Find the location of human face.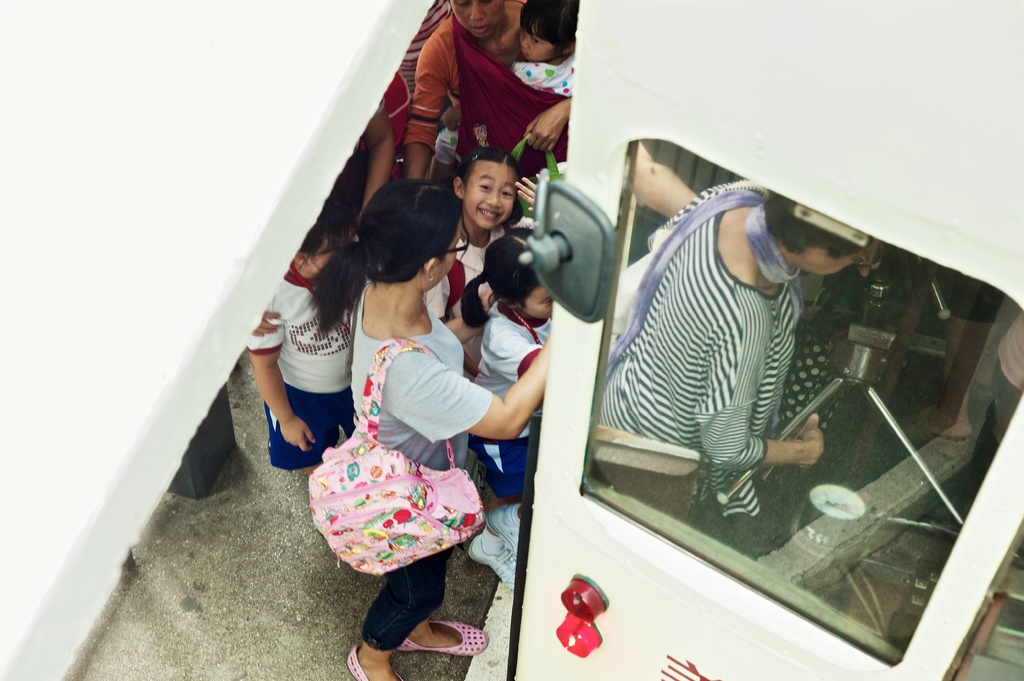
Location: <region>455, 0, 502, 38</region>.
